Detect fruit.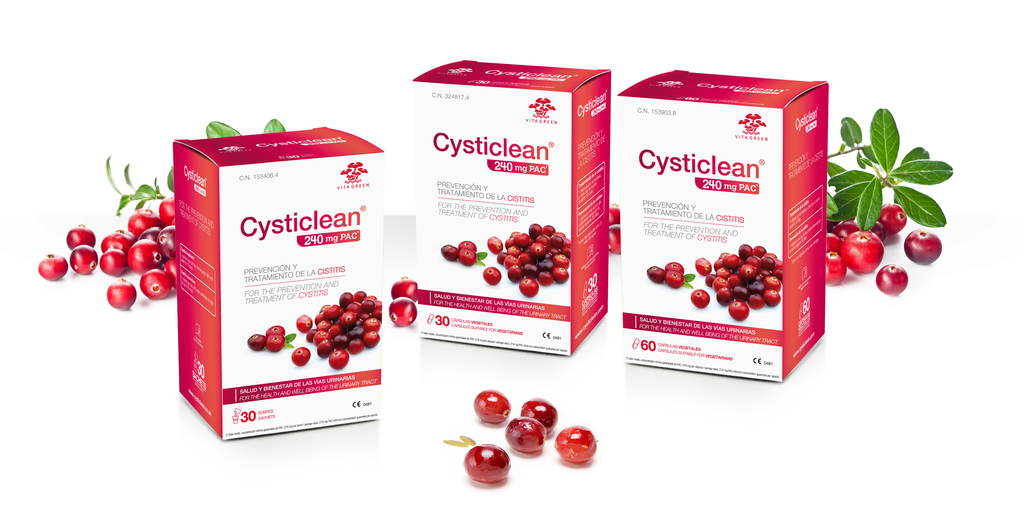
Detected at {"x1": 666, "y1": 258, "x2": 686, "y2": 276}.
